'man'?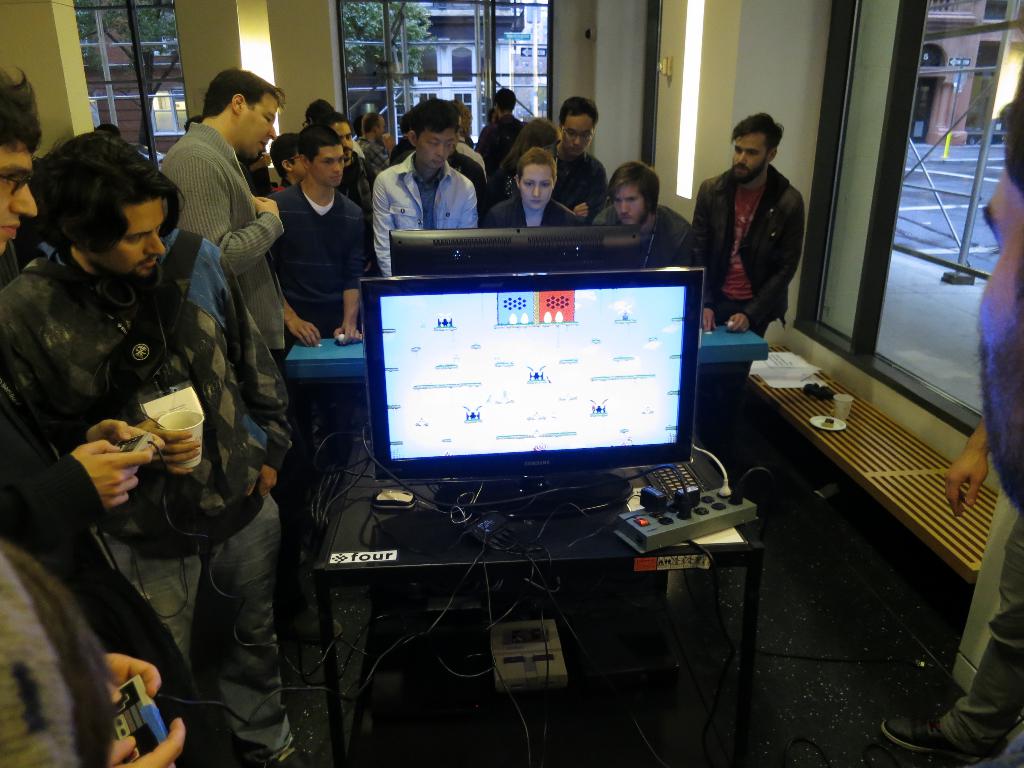
{"left": 159, "top": 67, "right": 324, "bottom": 380}
